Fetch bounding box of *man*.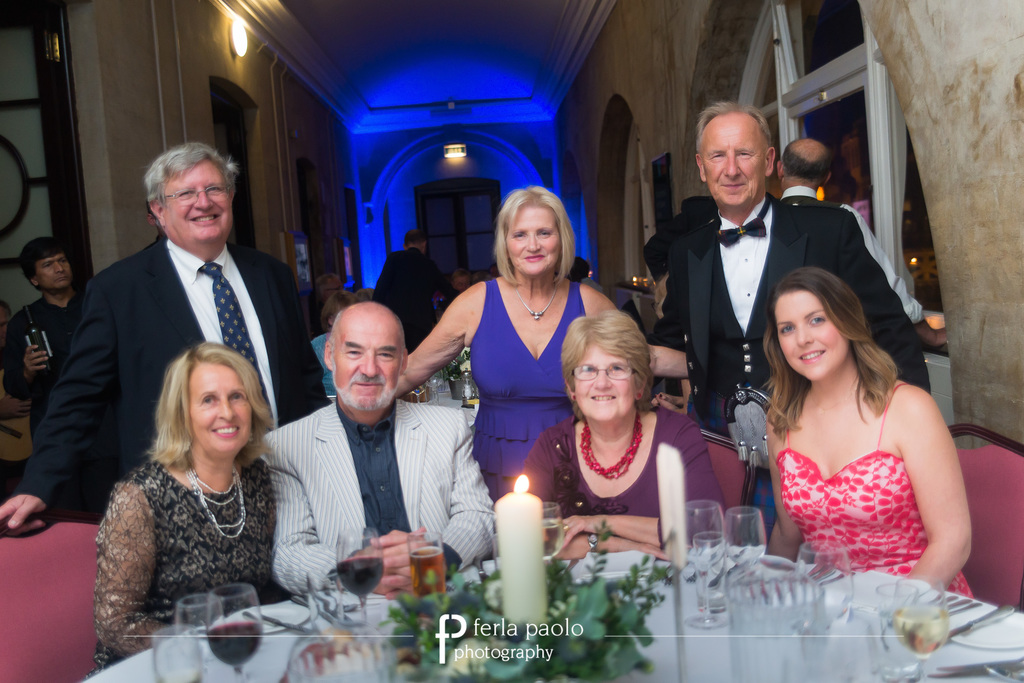
Bbox: [6,238,81,415].
